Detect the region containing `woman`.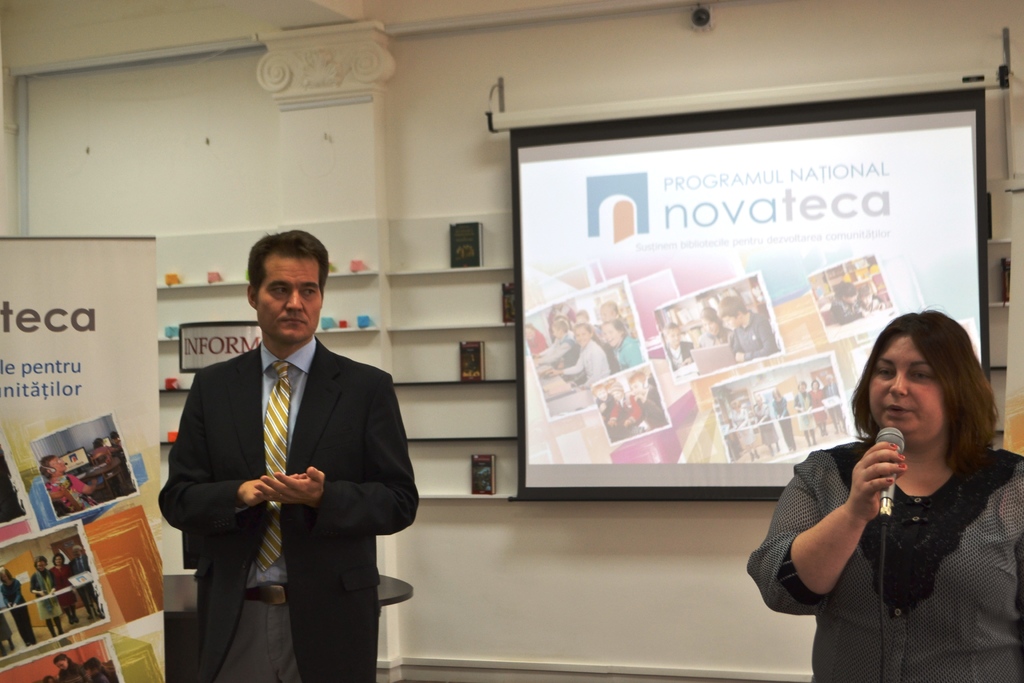
(x1=769, y1=387, x2=797, y2=448).
